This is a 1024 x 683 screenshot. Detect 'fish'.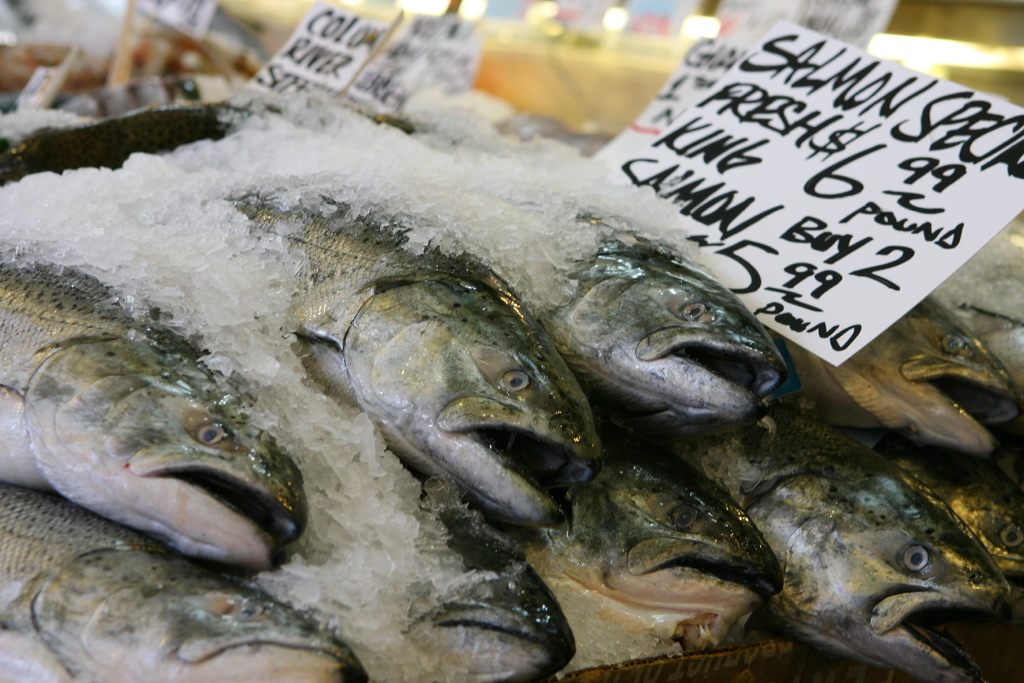
select_region(2, 238, 303, 584).
